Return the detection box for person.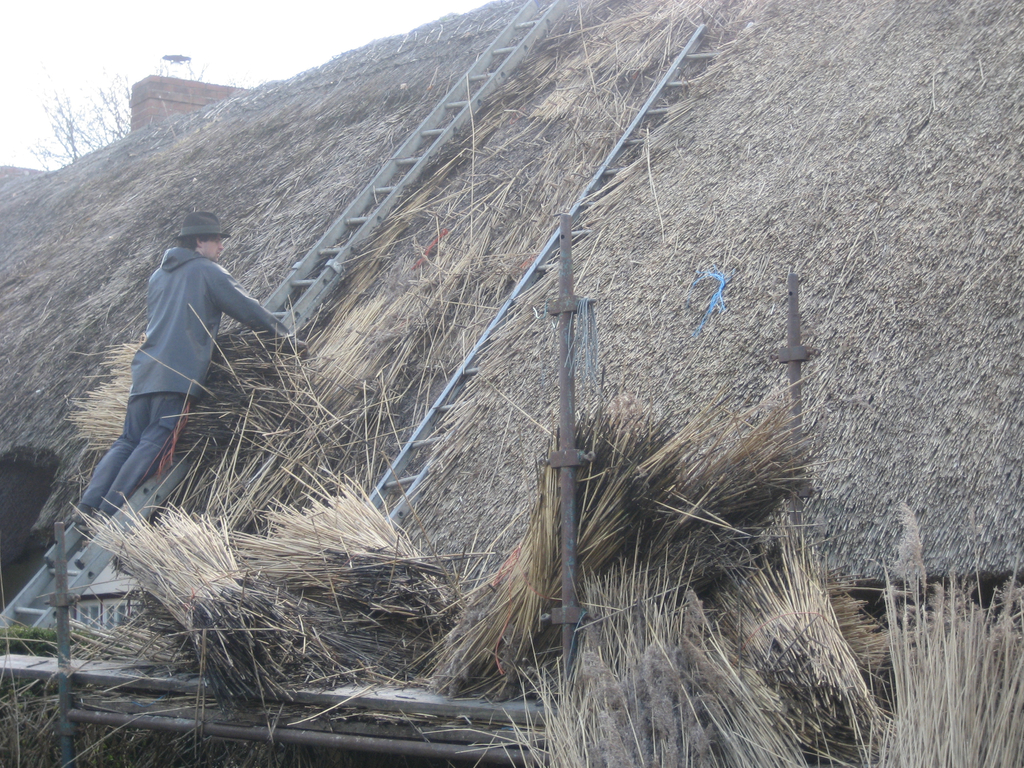
[left=75, top=206, right=285, bottom=524].
